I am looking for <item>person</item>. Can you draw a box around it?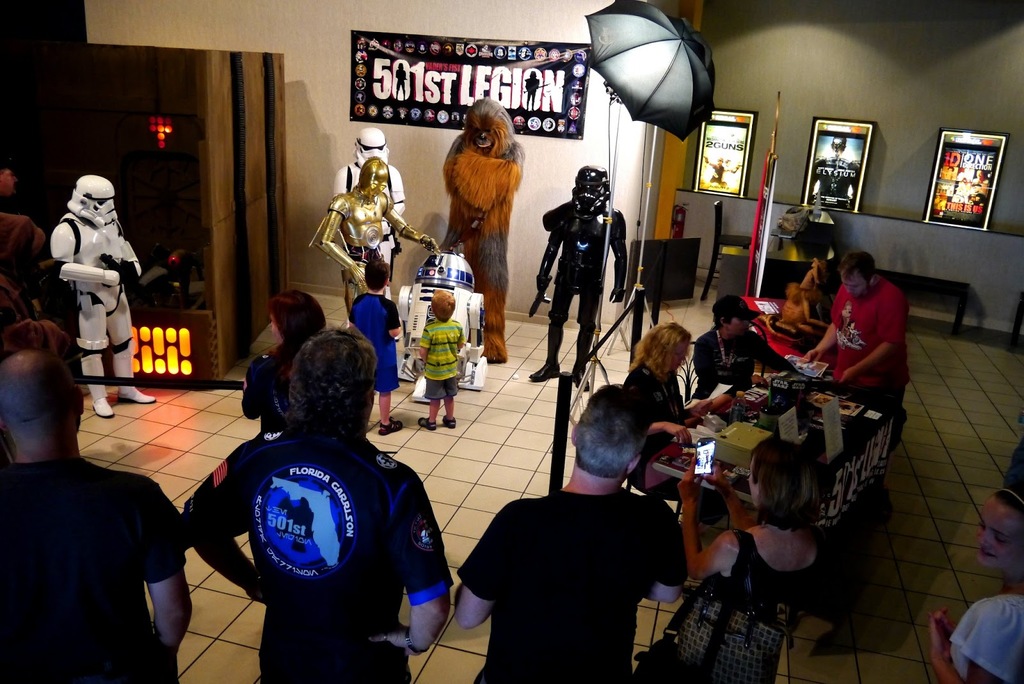
Sure, the bounding box is locate(619, 321, 713, 444).
